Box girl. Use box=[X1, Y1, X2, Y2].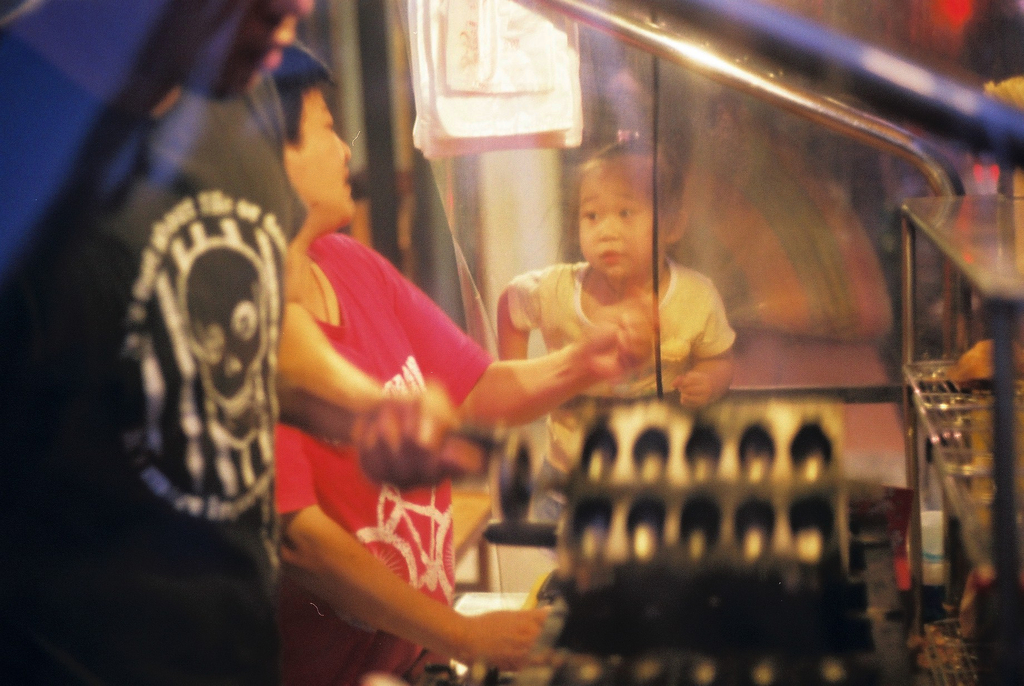
box=[497, 134, 736, 558].
